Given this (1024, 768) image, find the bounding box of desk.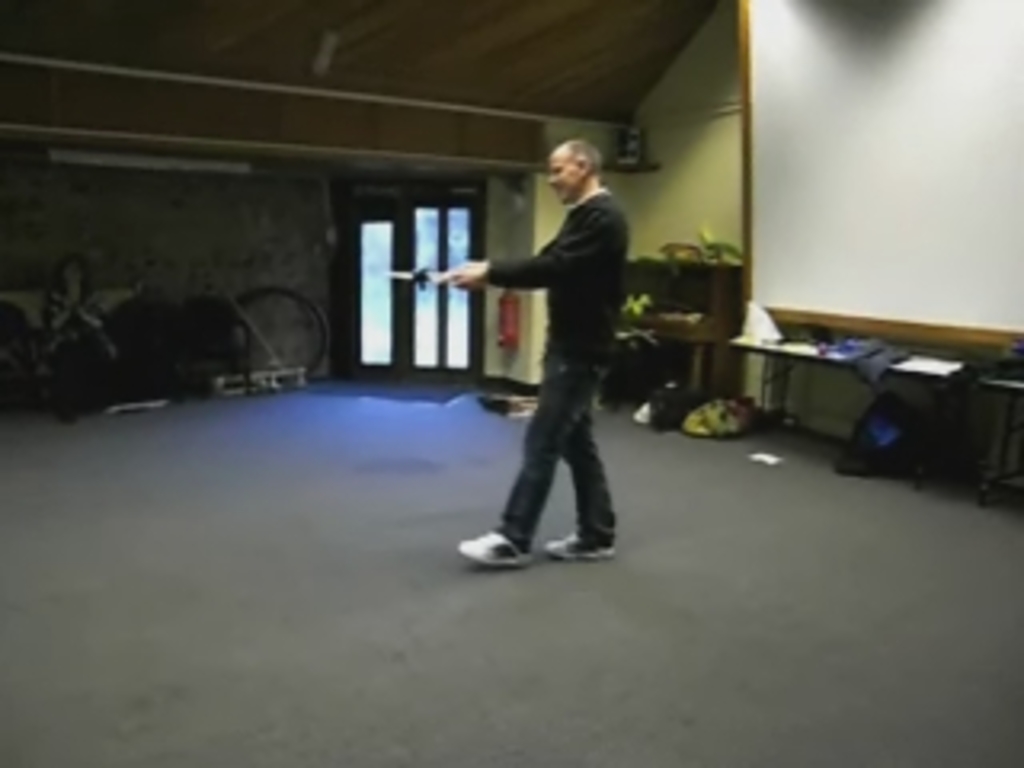
l=733, t=330, r=973, b=486.
